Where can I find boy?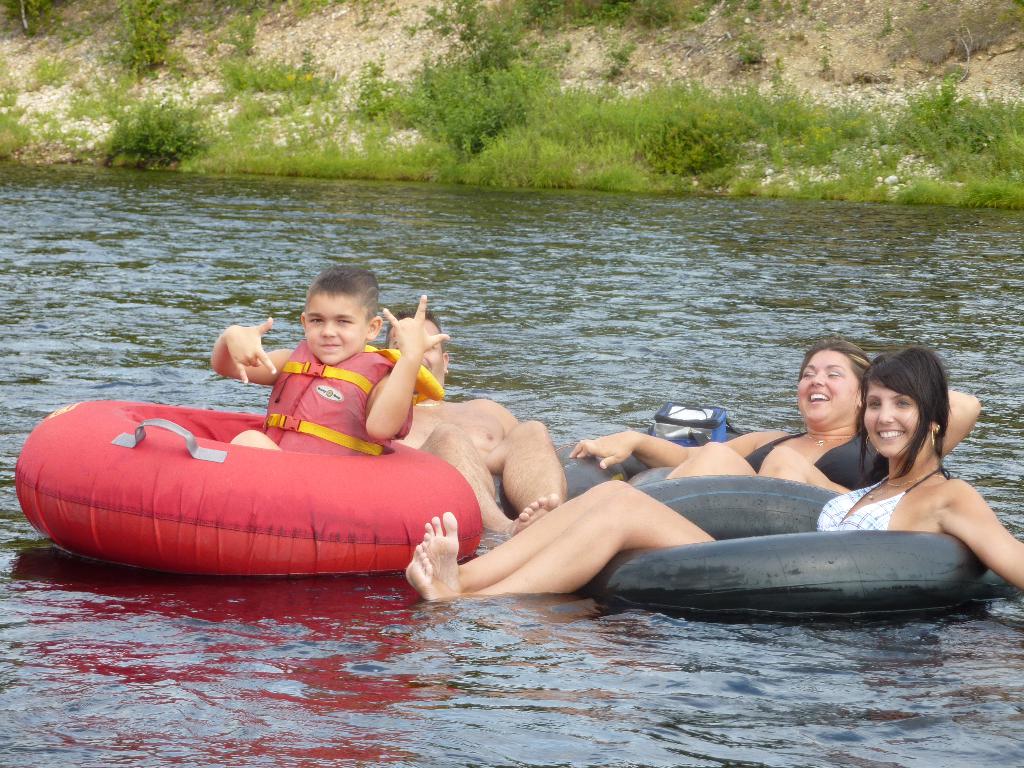
You can find it at {"left": 212, "top": 266, "right": 451, "bottom": 458}.
